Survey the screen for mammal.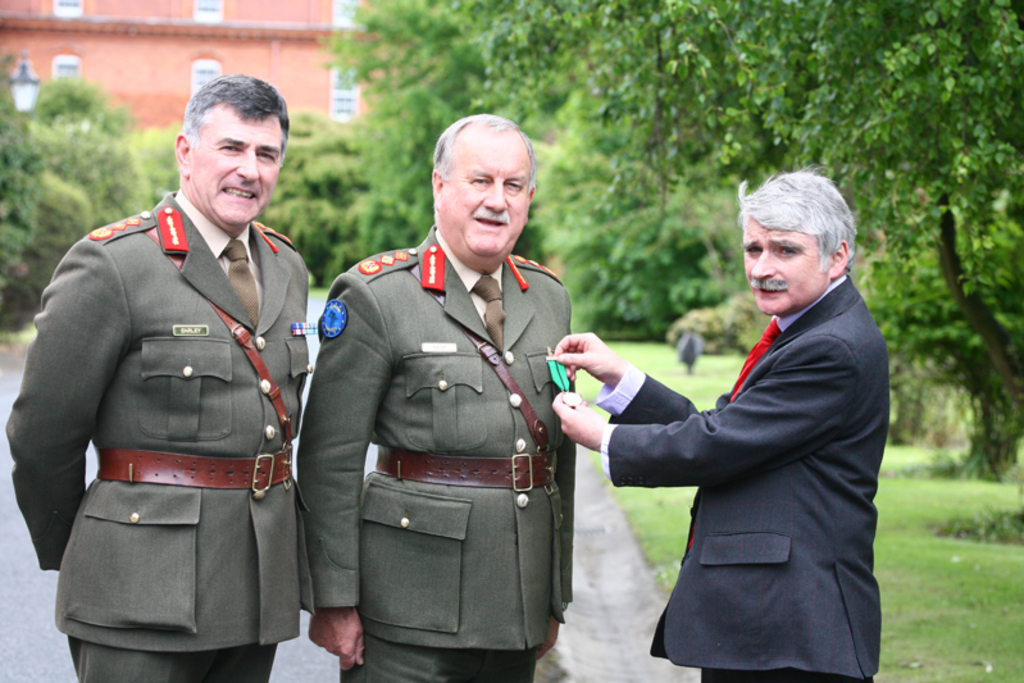
Survey found: select_region(0, 67, 315, 682).
